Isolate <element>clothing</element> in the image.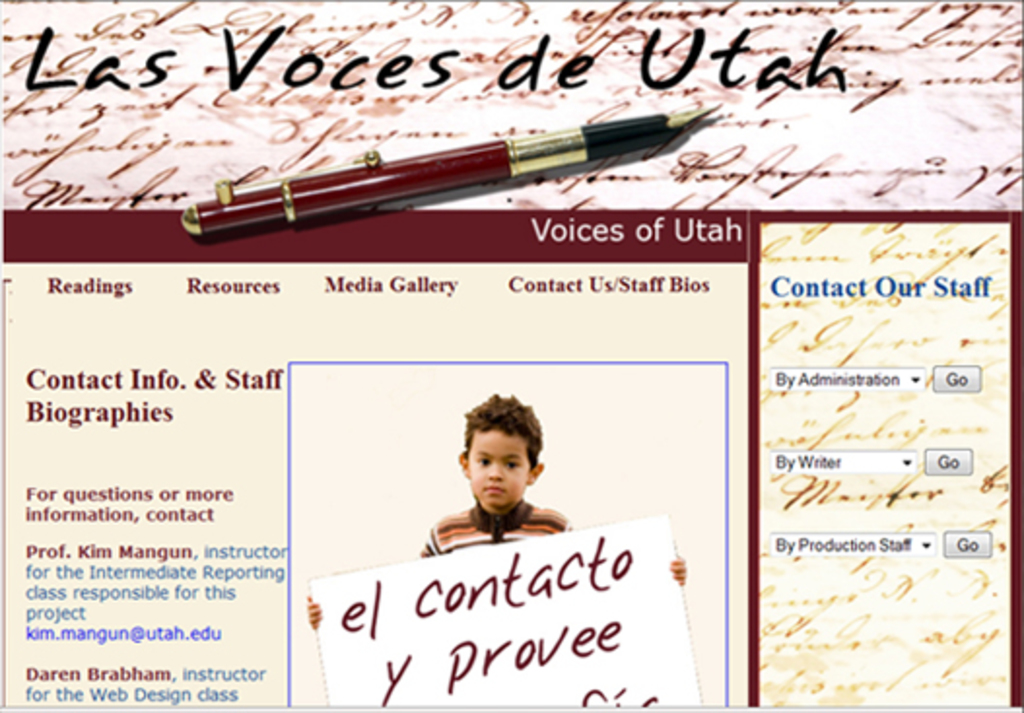
Isolated region: <bbox>420, 501, 575, 558</bbox>.
